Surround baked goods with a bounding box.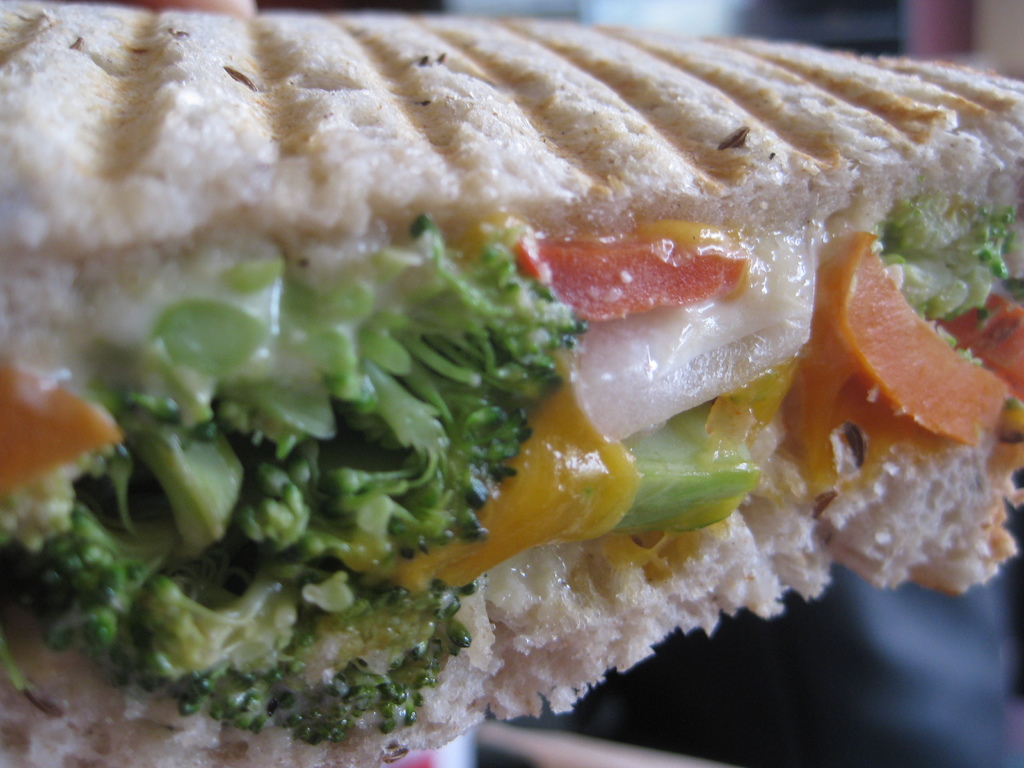
{"left": 0, "top": 0, "right": 1023, "bottom": 767}.
